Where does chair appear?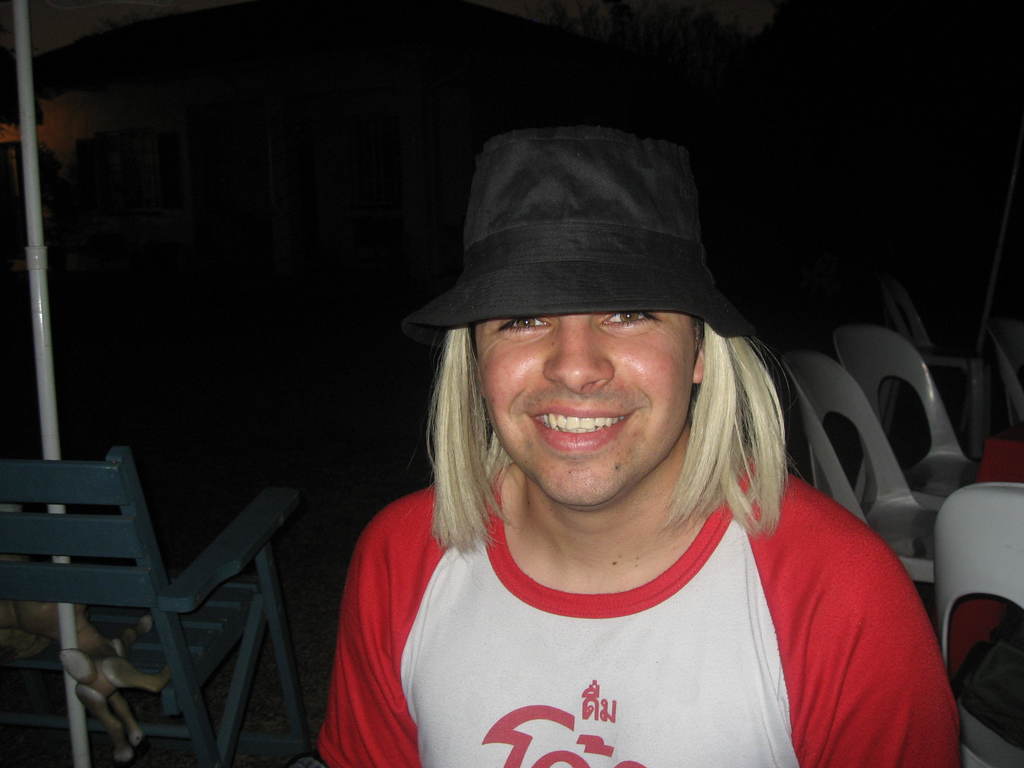
Appears at 852, 278, 993, 499.
